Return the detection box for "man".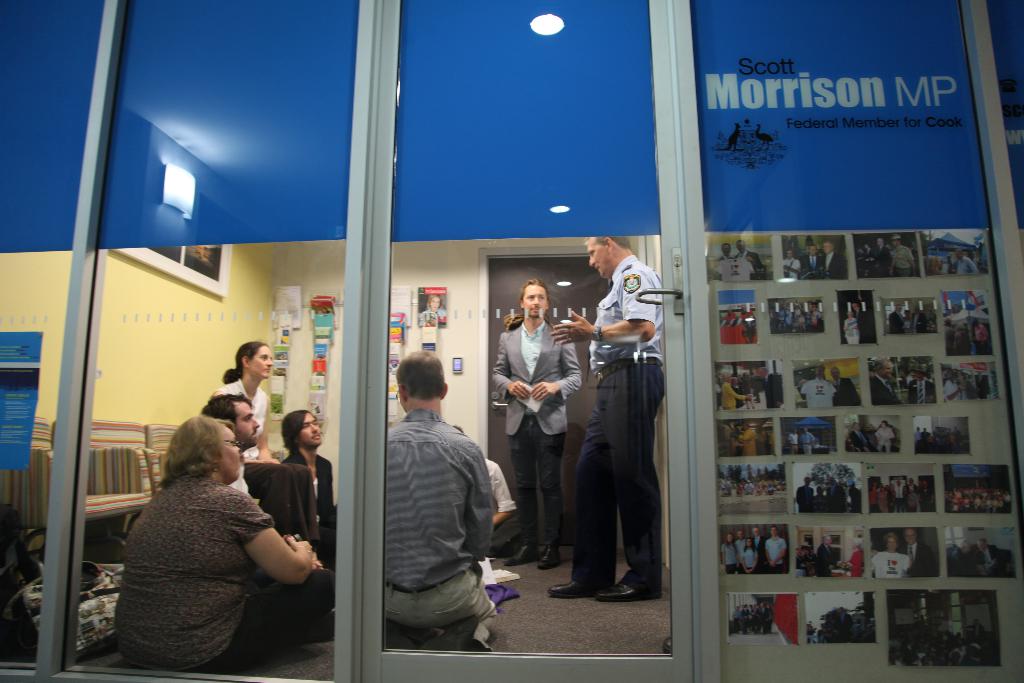
905 365 936 406.
